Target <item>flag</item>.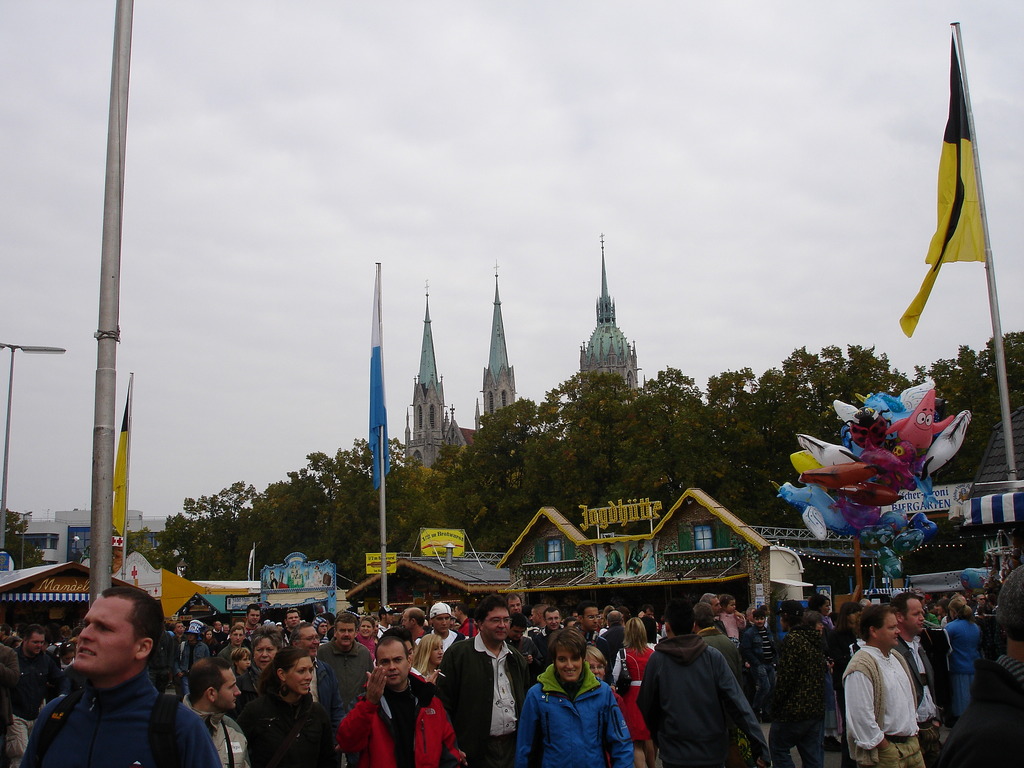
Target region: bbox=[115, 387, 129, 536].
